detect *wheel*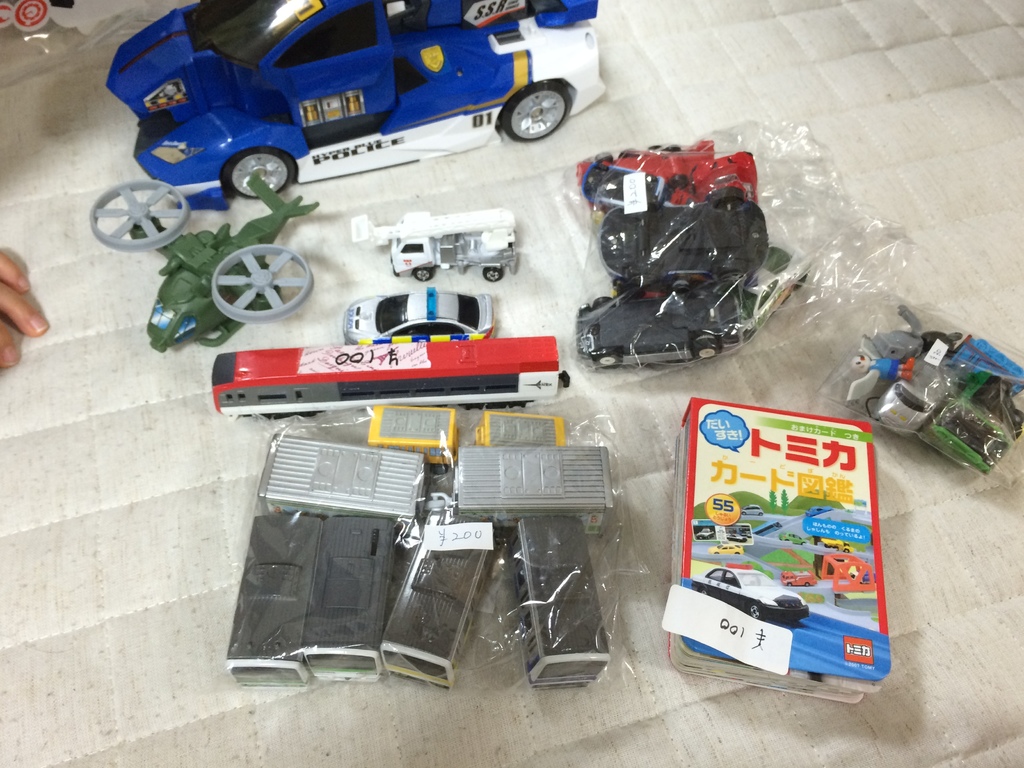
rect(844, 548, 849, 554)
